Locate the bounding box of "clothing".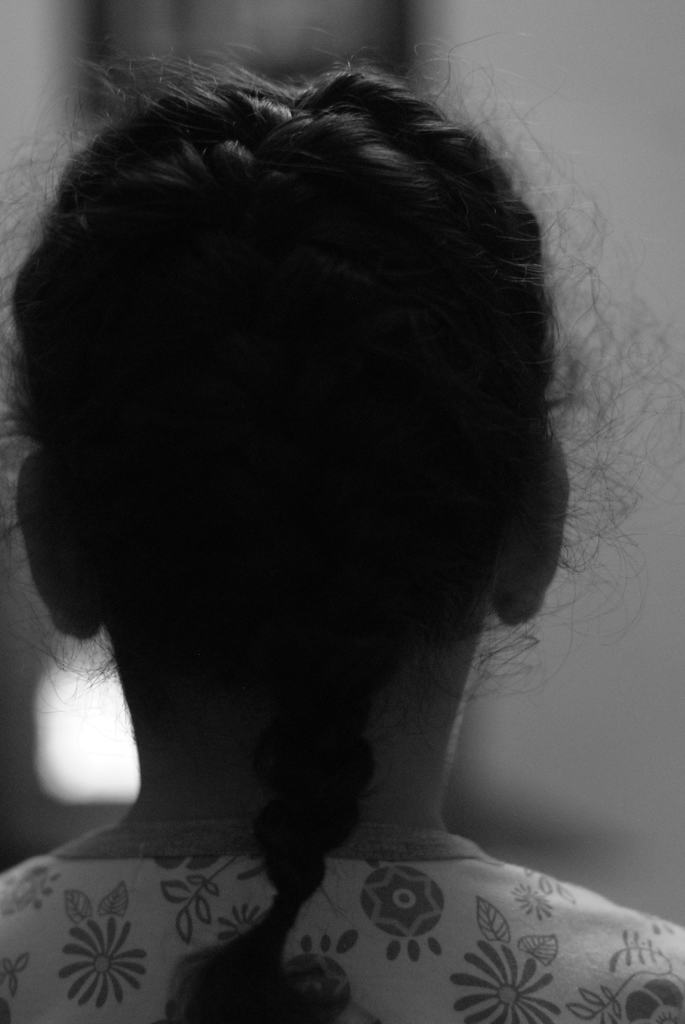
Bounding box: 0, 824, 684, 1023.
